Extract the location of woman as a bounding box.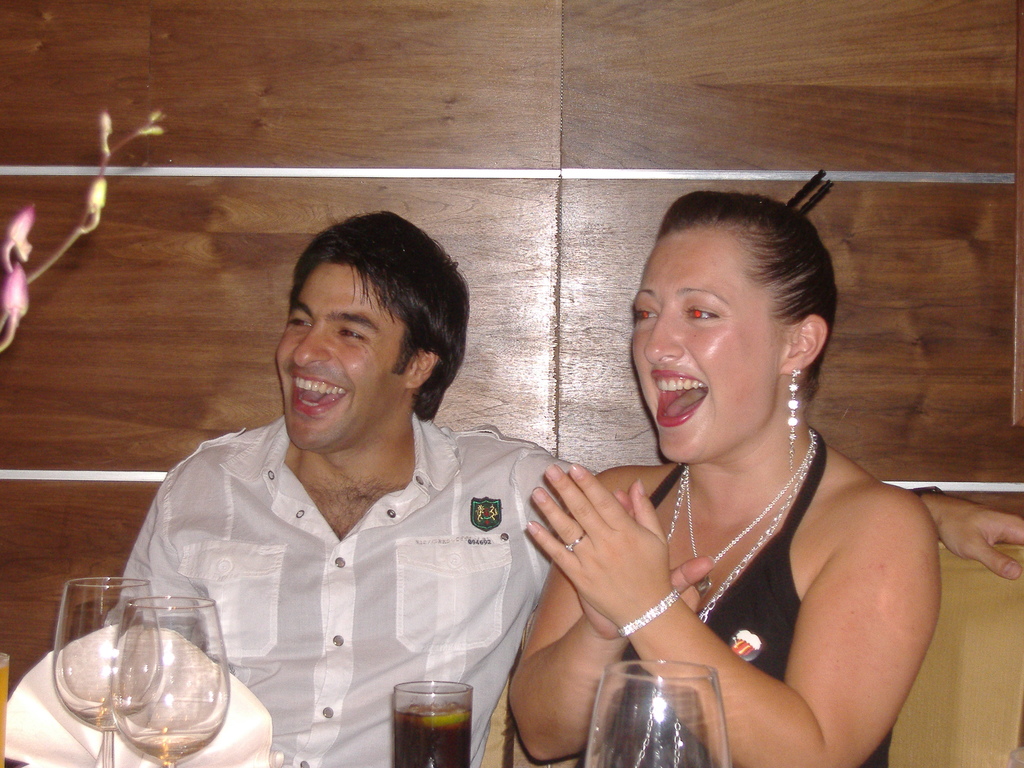
x1=510 y1=195 x2=944 y2=767.
